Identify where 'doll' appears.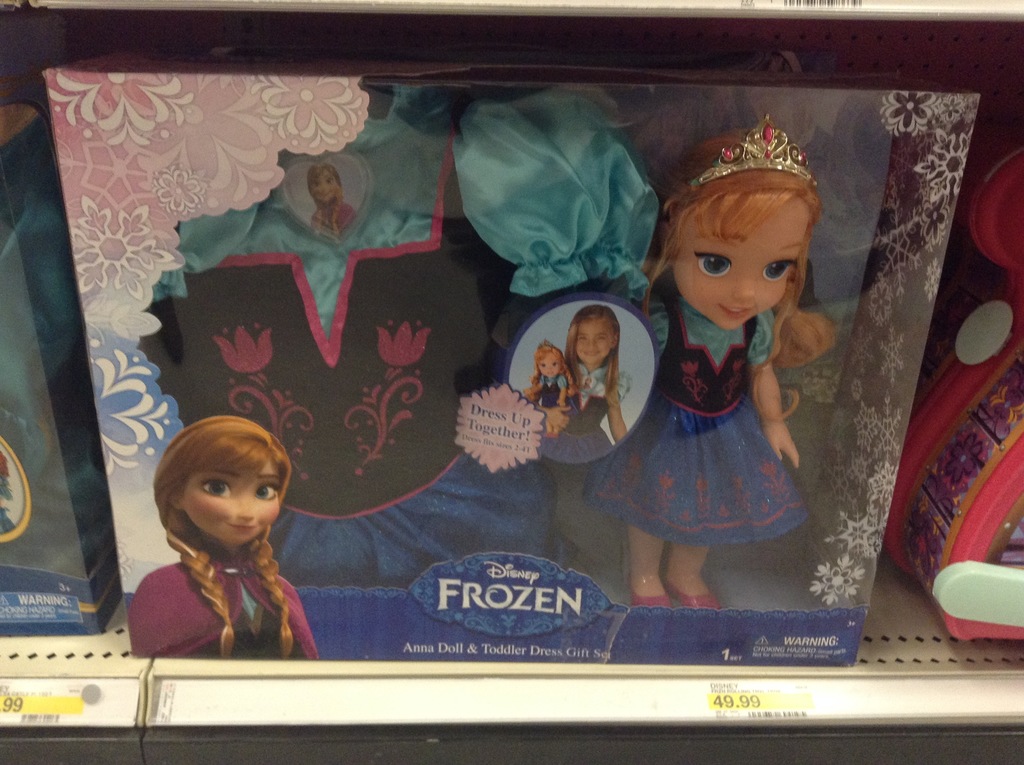
Appears at rect(519, 337, 578, 467).
